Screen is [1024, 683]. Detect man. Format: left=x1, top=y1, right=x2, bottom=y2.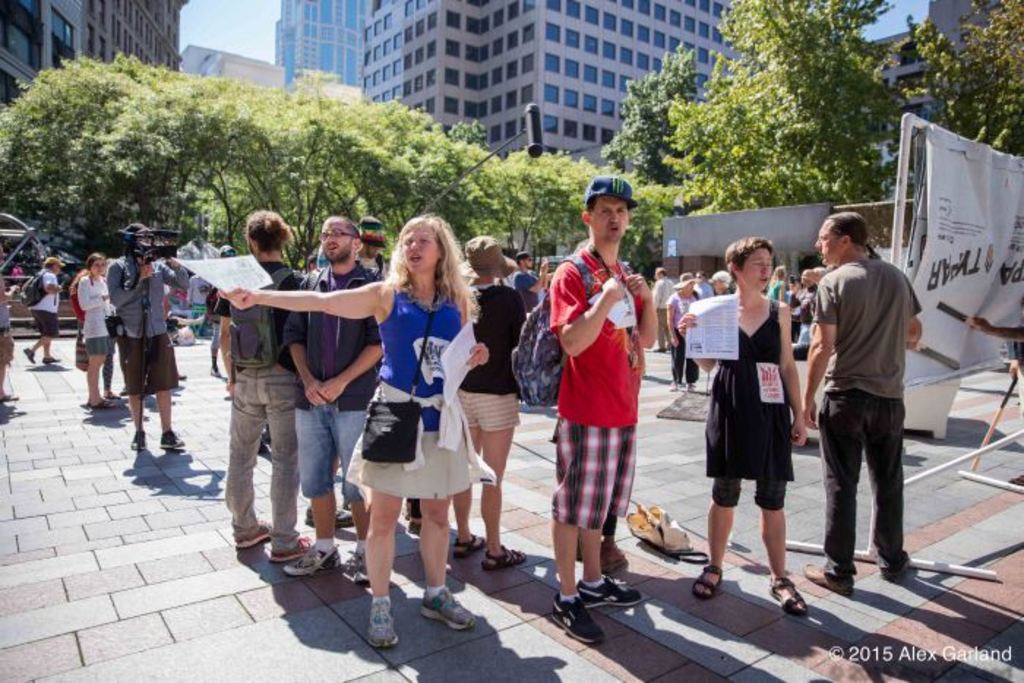
left=809, top=200, right=923, bottom=603.
